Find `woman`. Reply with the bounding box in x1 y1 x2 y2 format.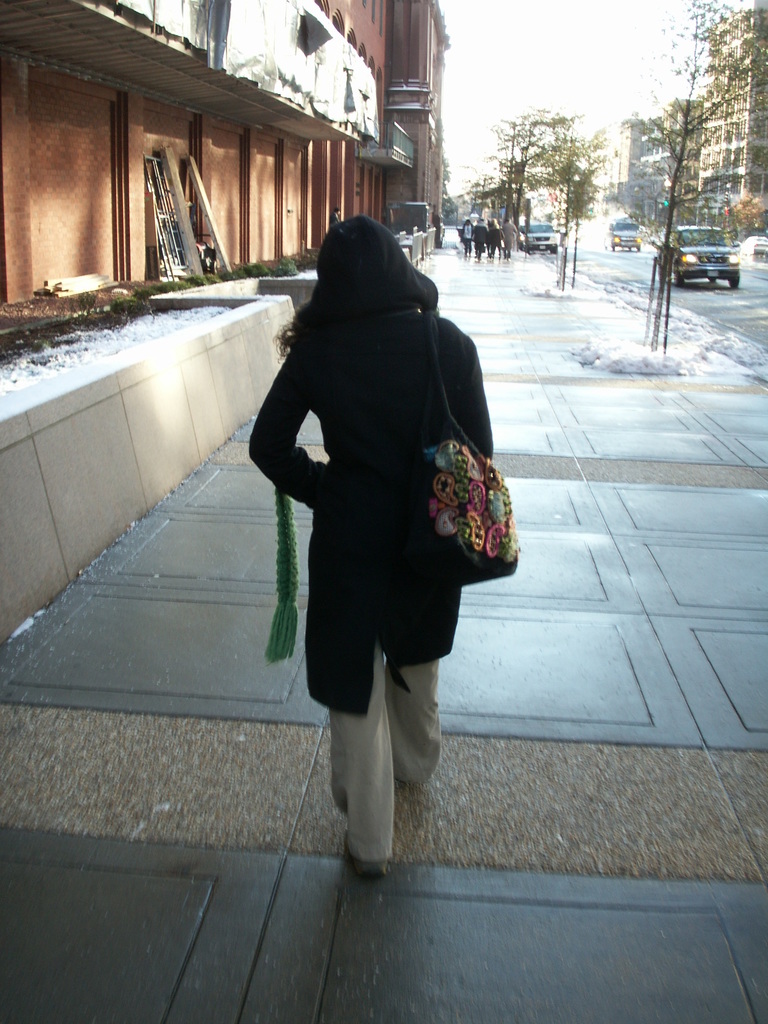
245 193 515 886.
